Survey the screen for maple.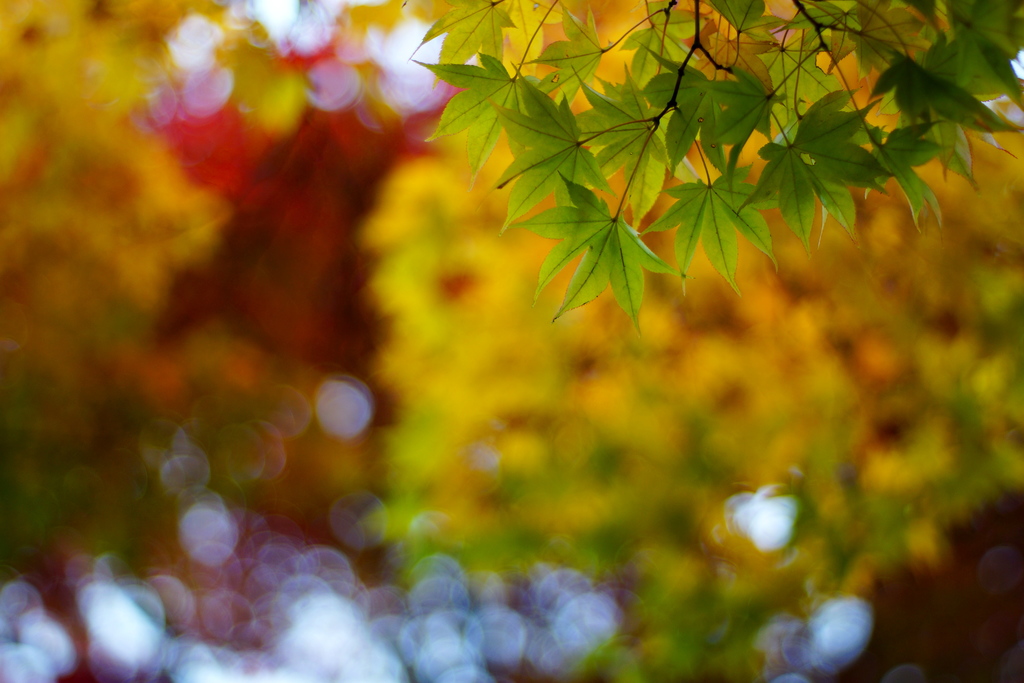
Survey found: (0,0,296,614).
